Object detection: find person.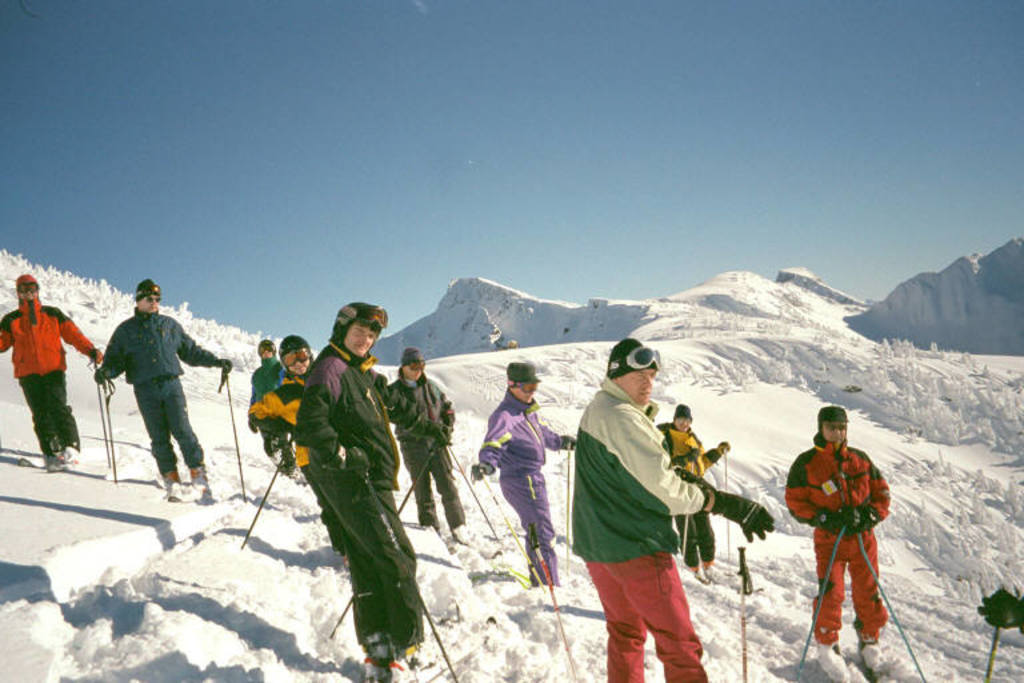
region(801, 407, 892, 656).
